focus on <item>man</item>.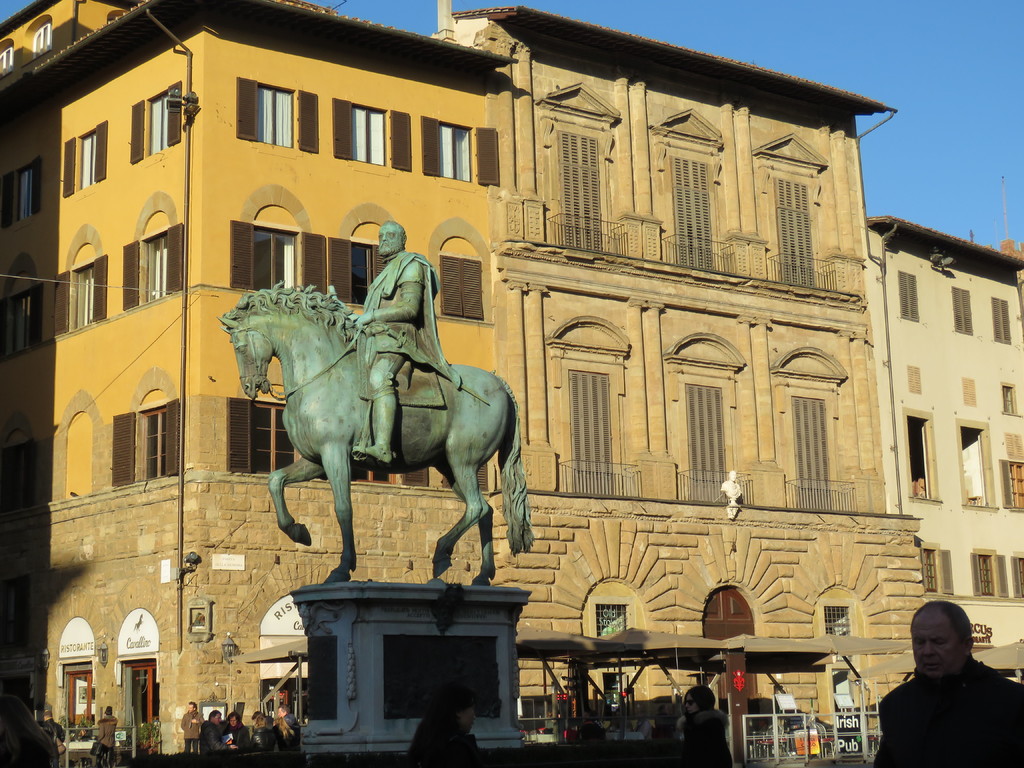
Focused at box(878, 612, 1014, 766).
